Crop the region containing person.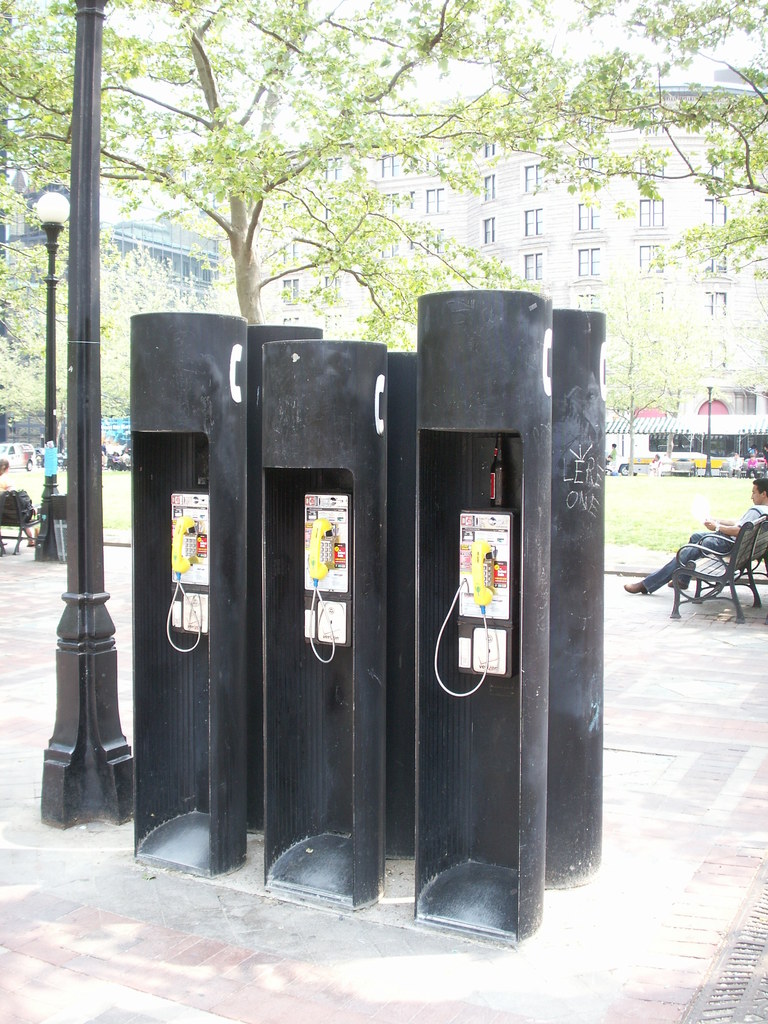
Crop region: crop(725, 452, 741, 471).
